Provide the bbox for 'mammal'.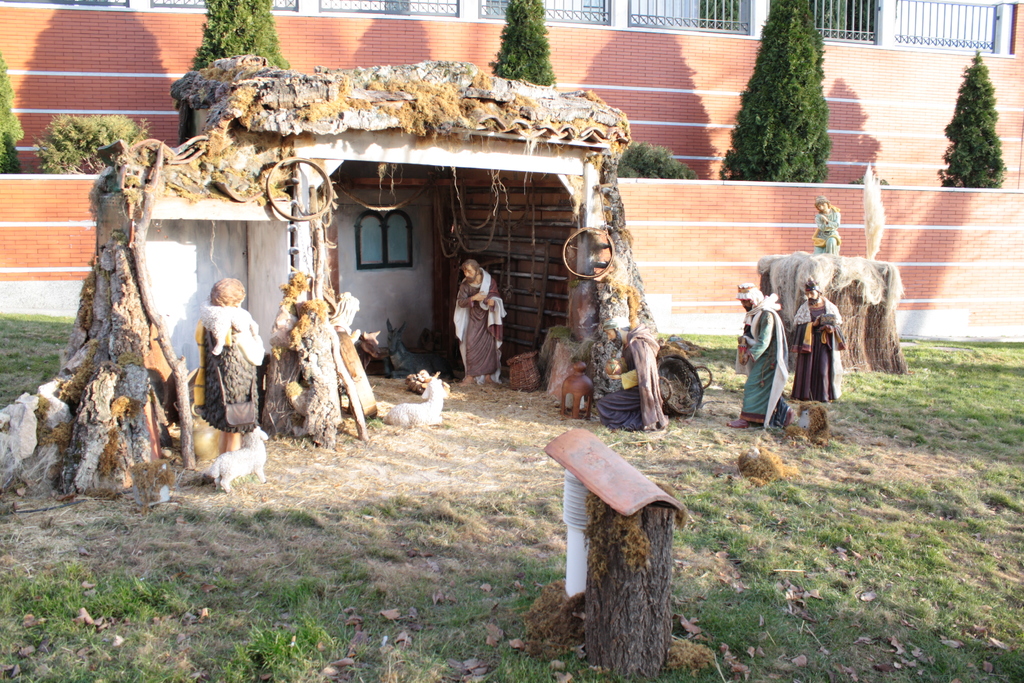
<region>196, 274, 268, 453</region>.
